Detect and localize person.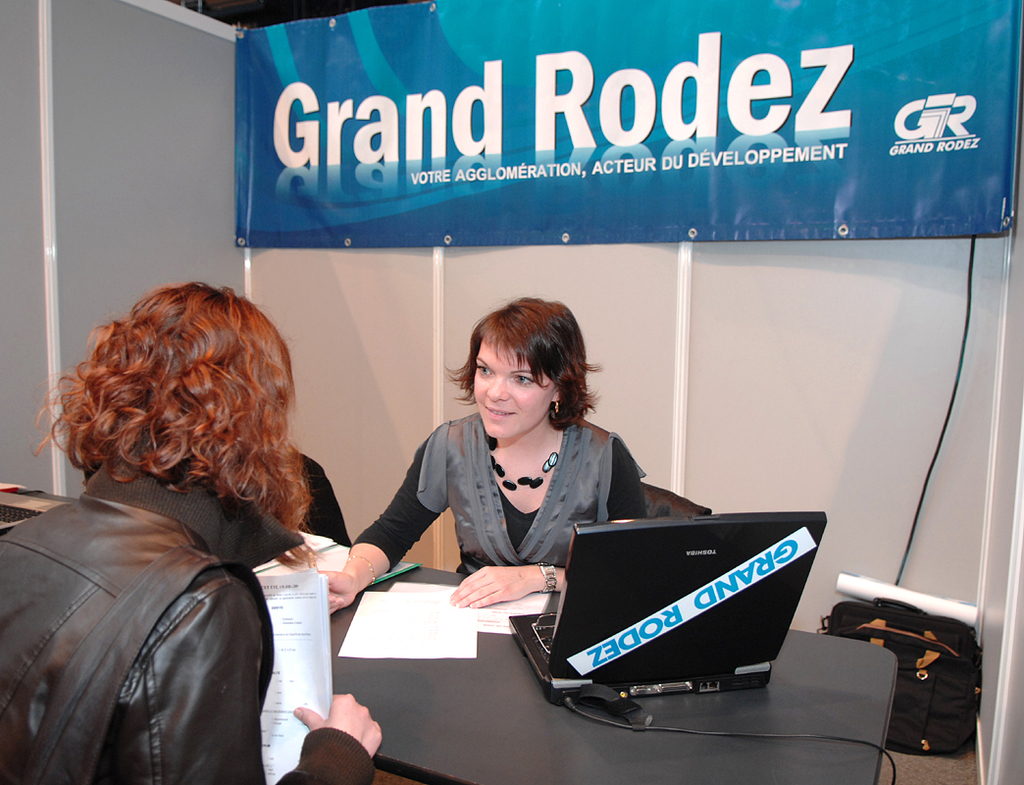
Localized at pyautogui.locateOnScreen(327, 302, 647, 686).
